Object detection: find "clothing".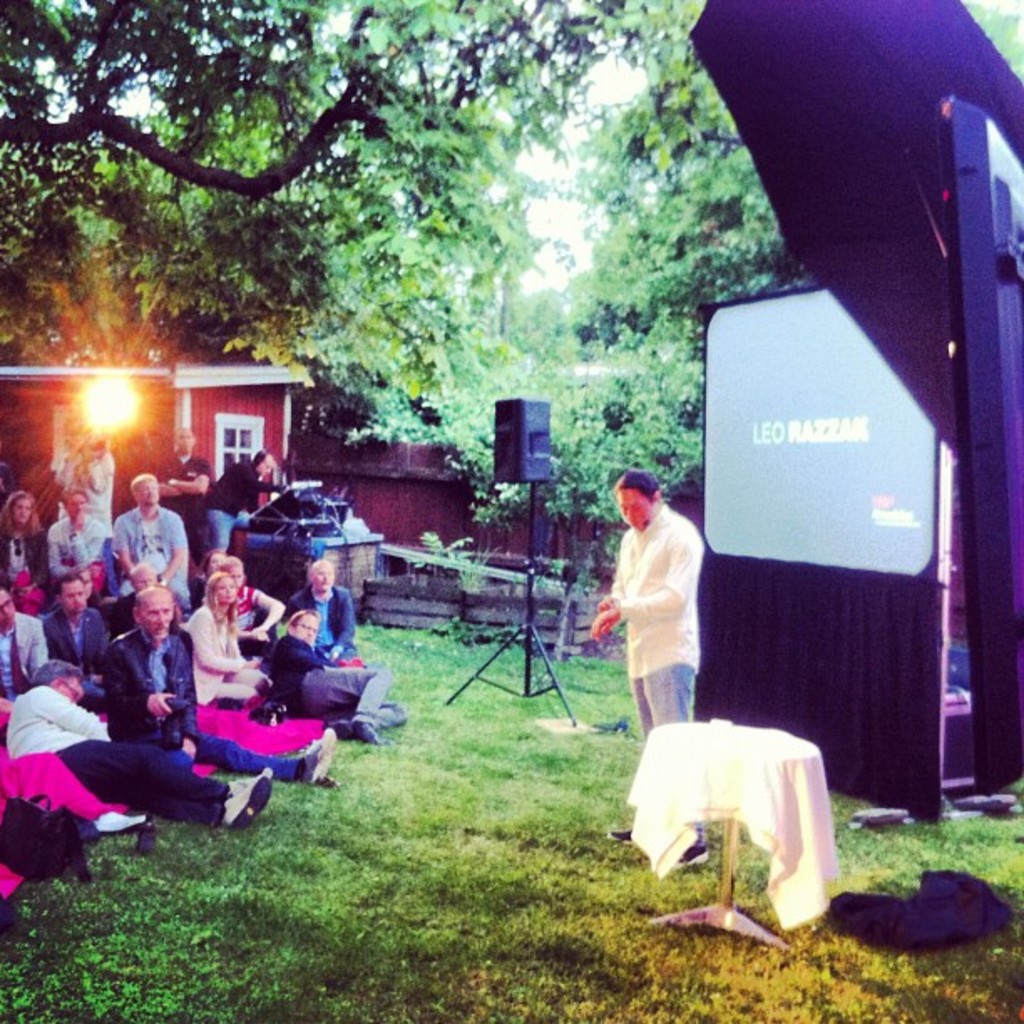
bbox=[182, 611, 281, 708].
